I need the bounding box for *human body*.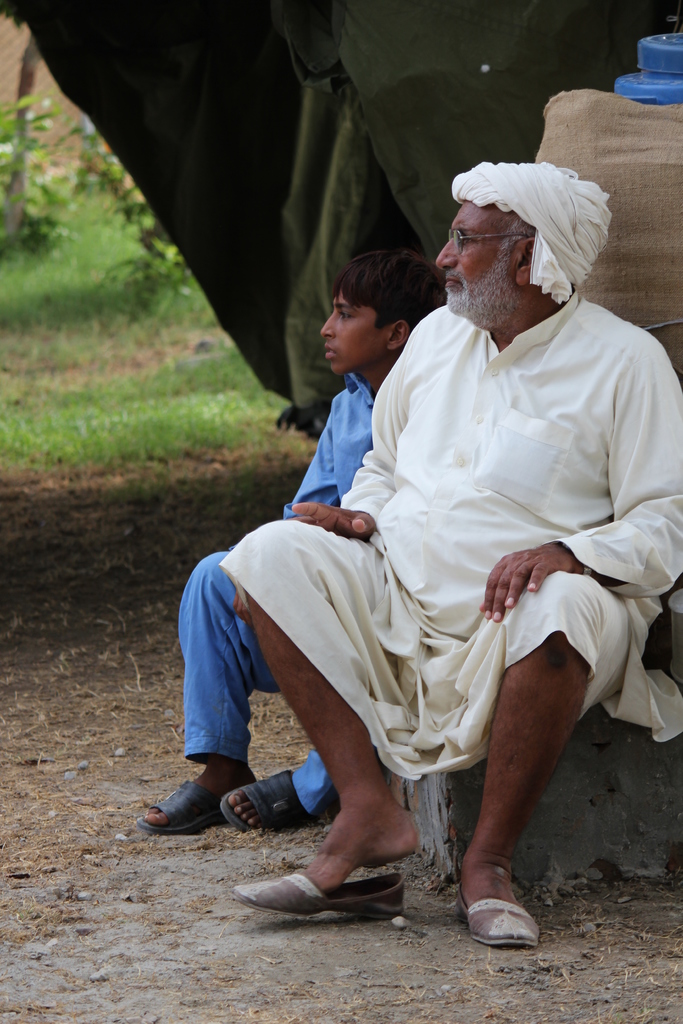
Here it is: pyautogui.locateOnScreen(136, 246, 444, 838).
